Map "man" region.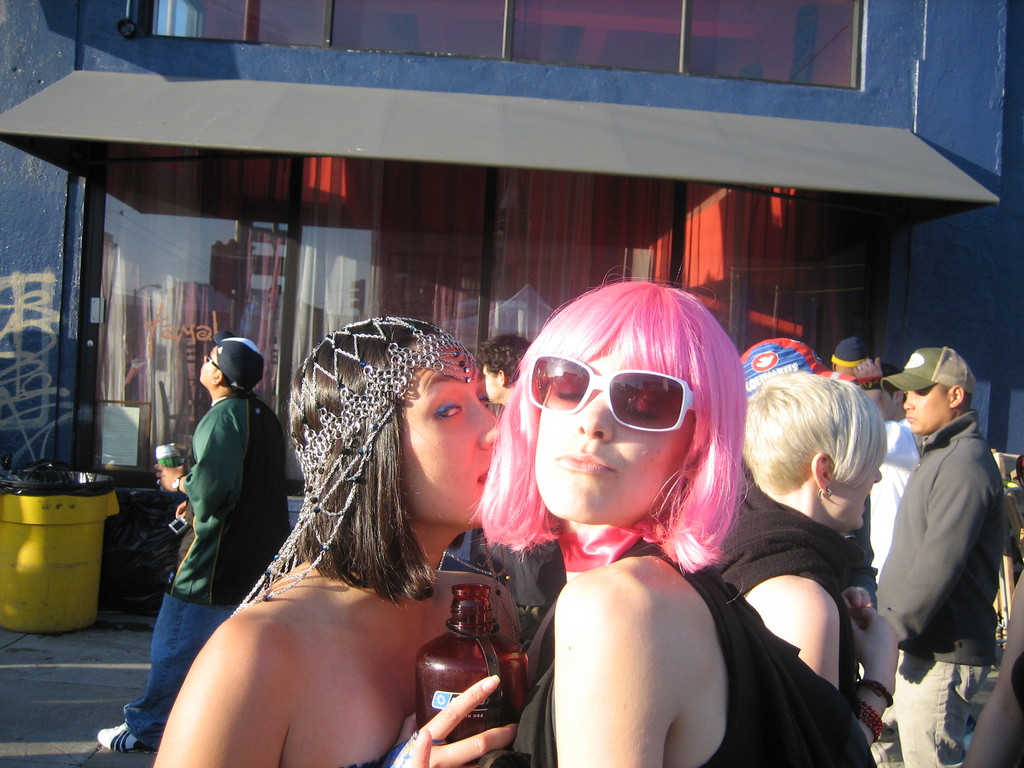
Mapped to 100 332 291 753.
